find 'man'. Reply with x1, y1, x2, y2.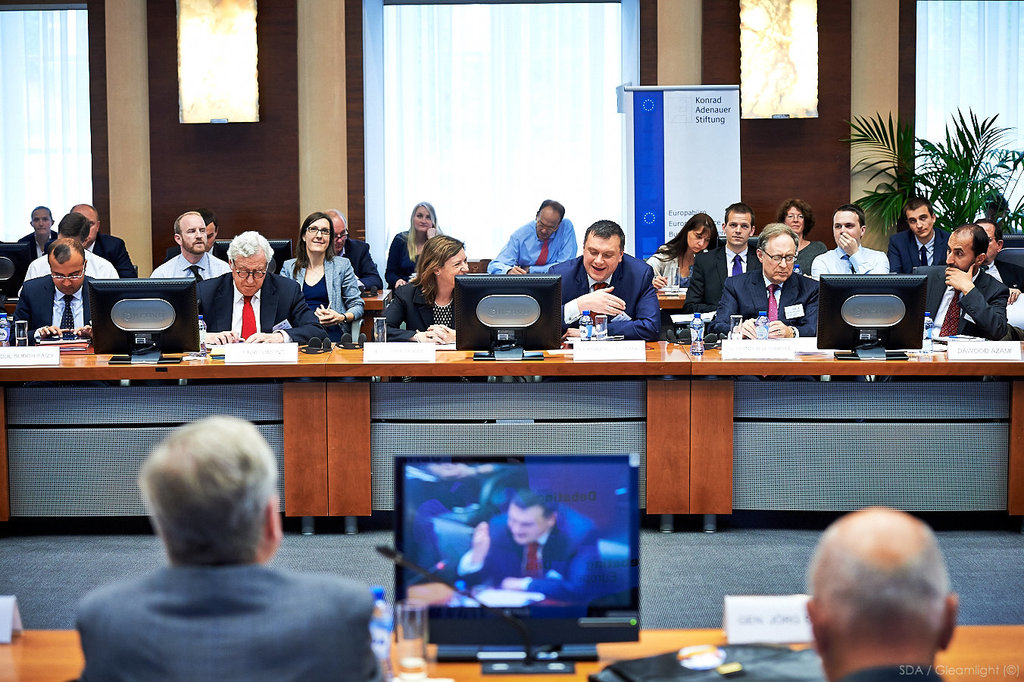
679, 202, 763, 316.
